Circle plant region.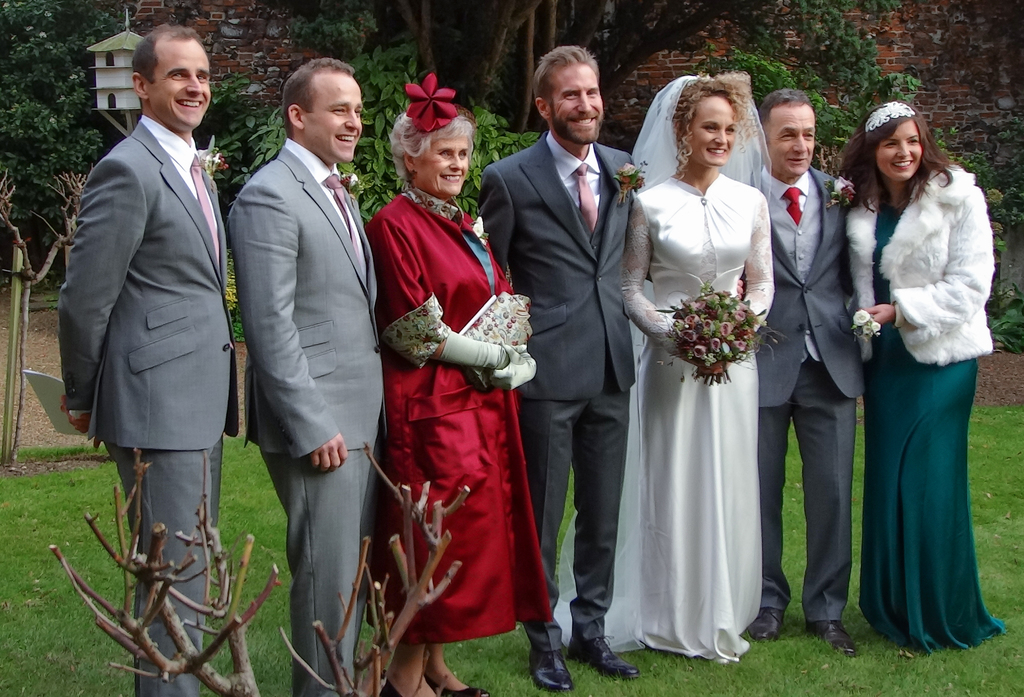
Region: rect(227, 252, 241, 344).
